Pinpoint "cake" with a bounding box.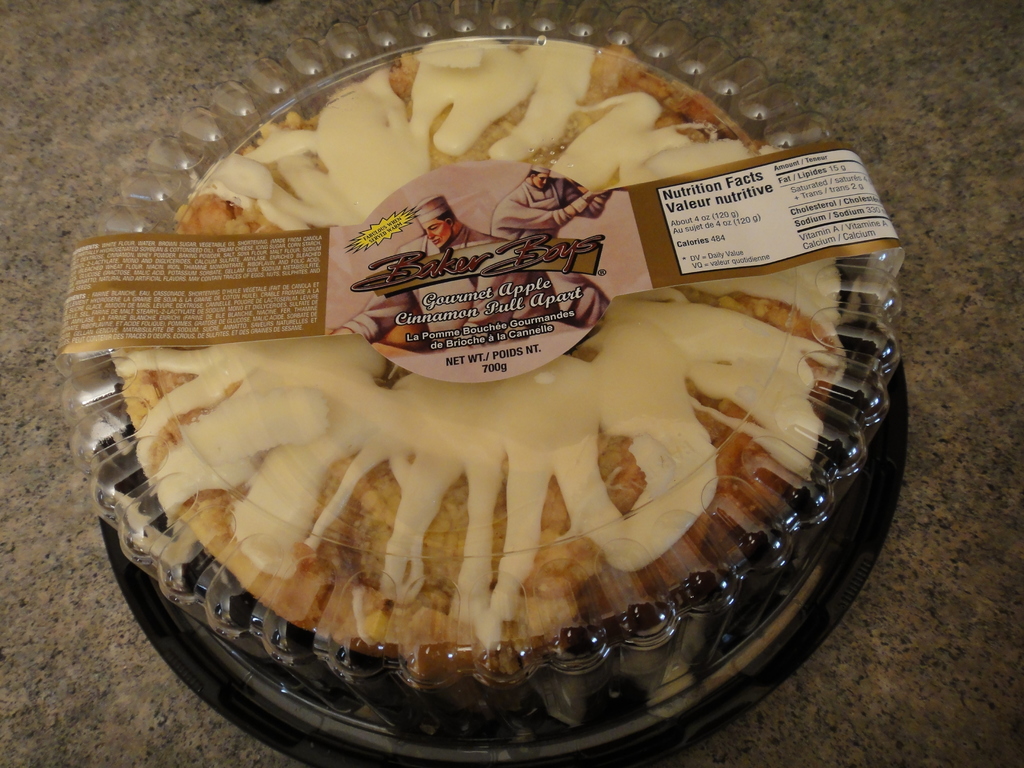
left=111, top=29, right=840, bottom=753.
